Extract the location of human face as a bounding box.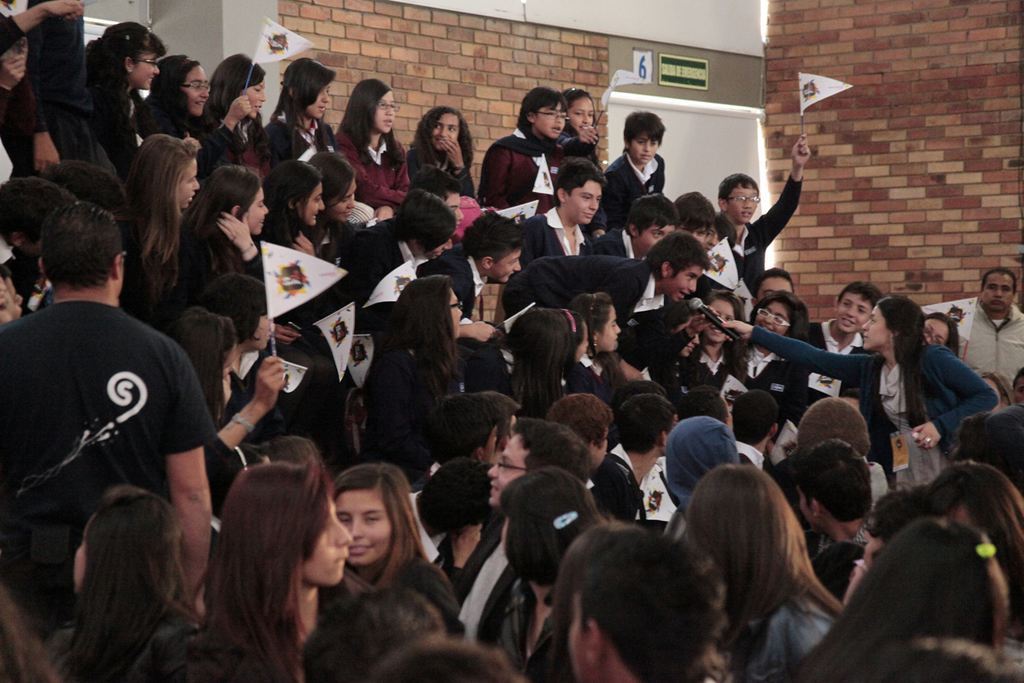
[x1=534, y1=91, x2=564, y2=139].
